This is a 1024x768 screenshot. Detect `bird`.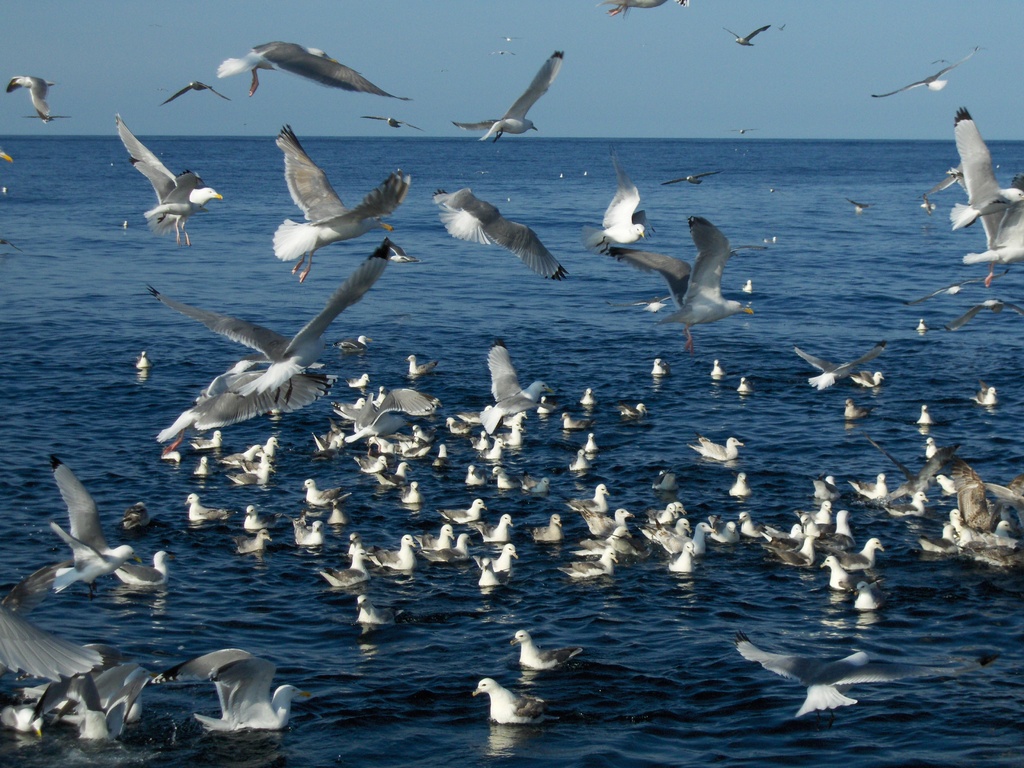
(x1=938, y1=104, x2=1023, y2=229).
